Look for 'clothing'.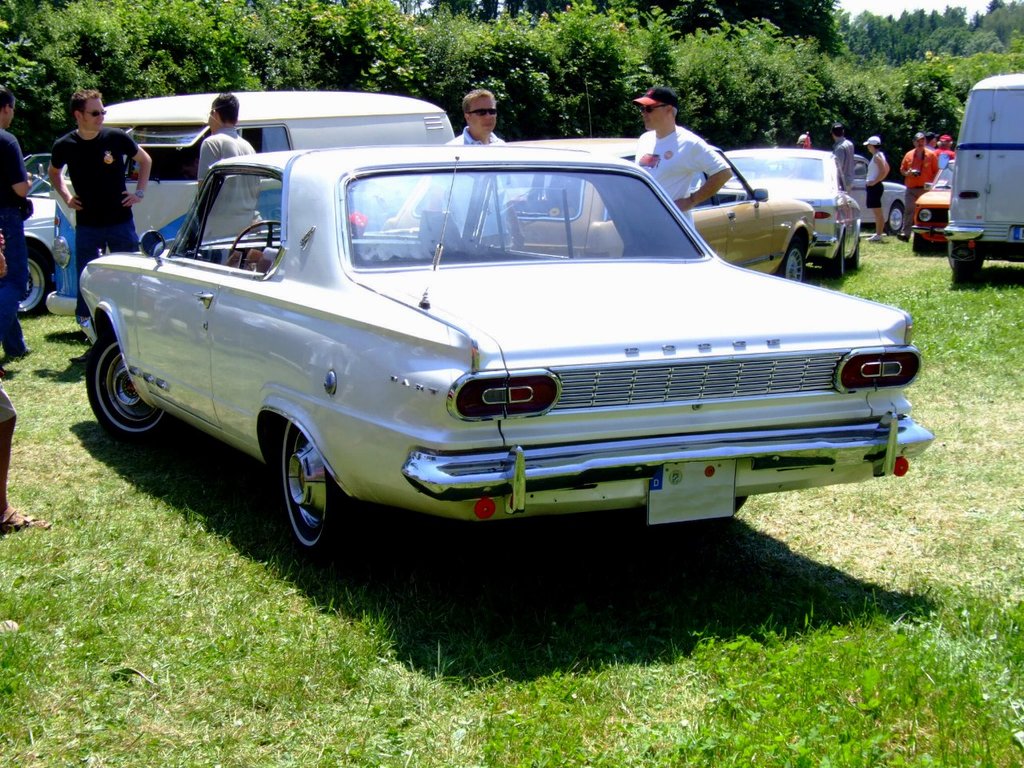
Found: 417:116:515:238.
